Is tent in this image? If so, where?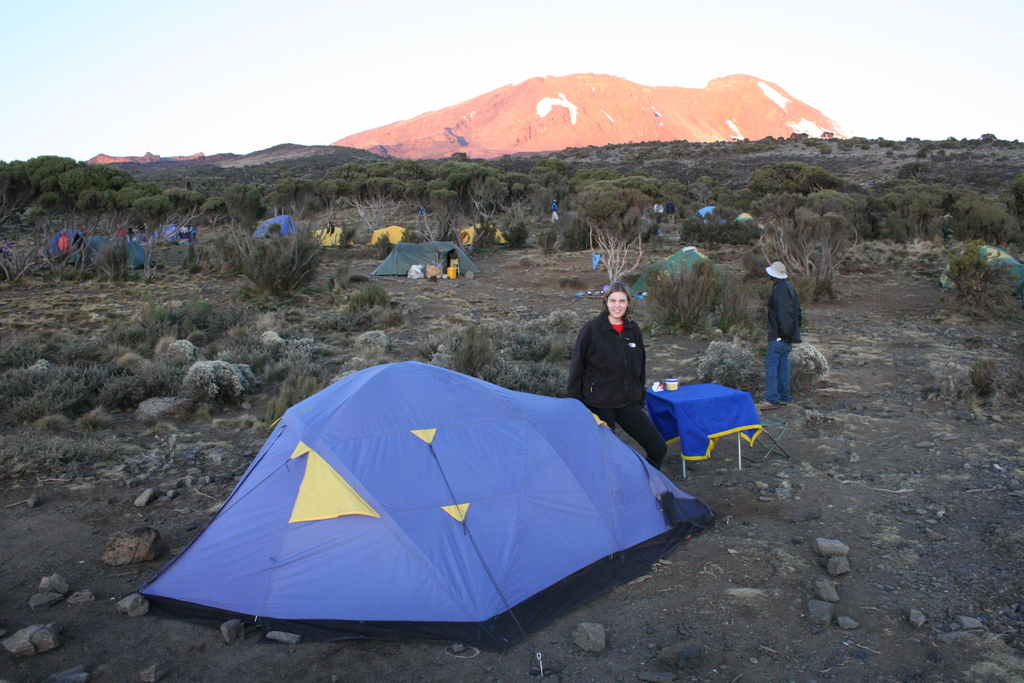
Yes, at crop(621, 226, 714, 292).
